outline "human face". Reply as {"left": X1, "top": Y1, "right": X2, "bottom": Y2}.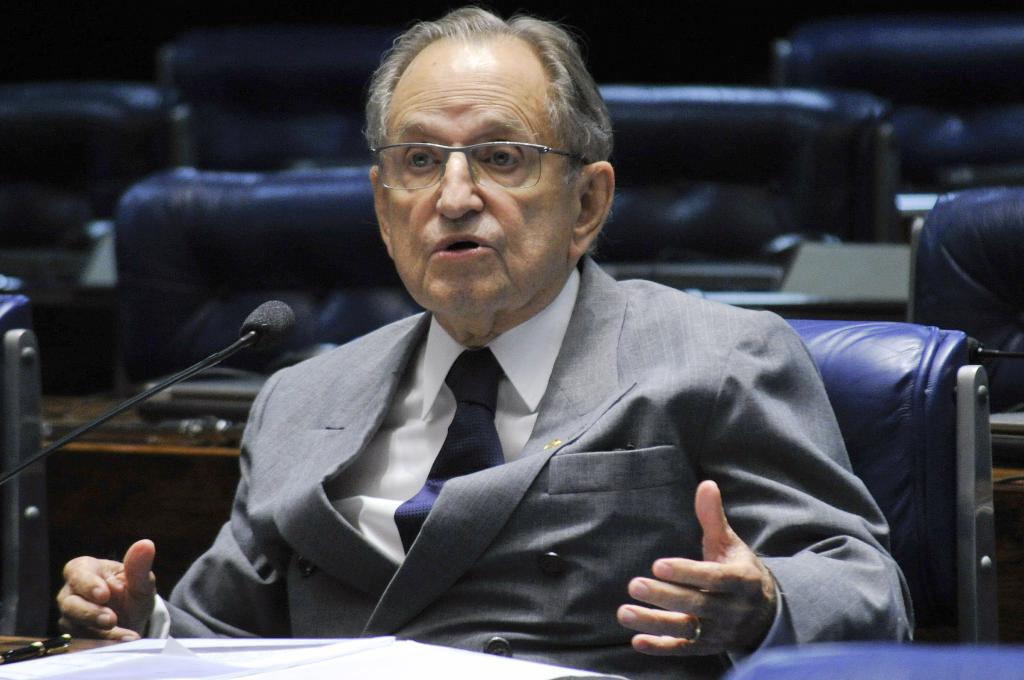
{"left": 385, "top": 60, "right": 575, "bottom": 318}.
